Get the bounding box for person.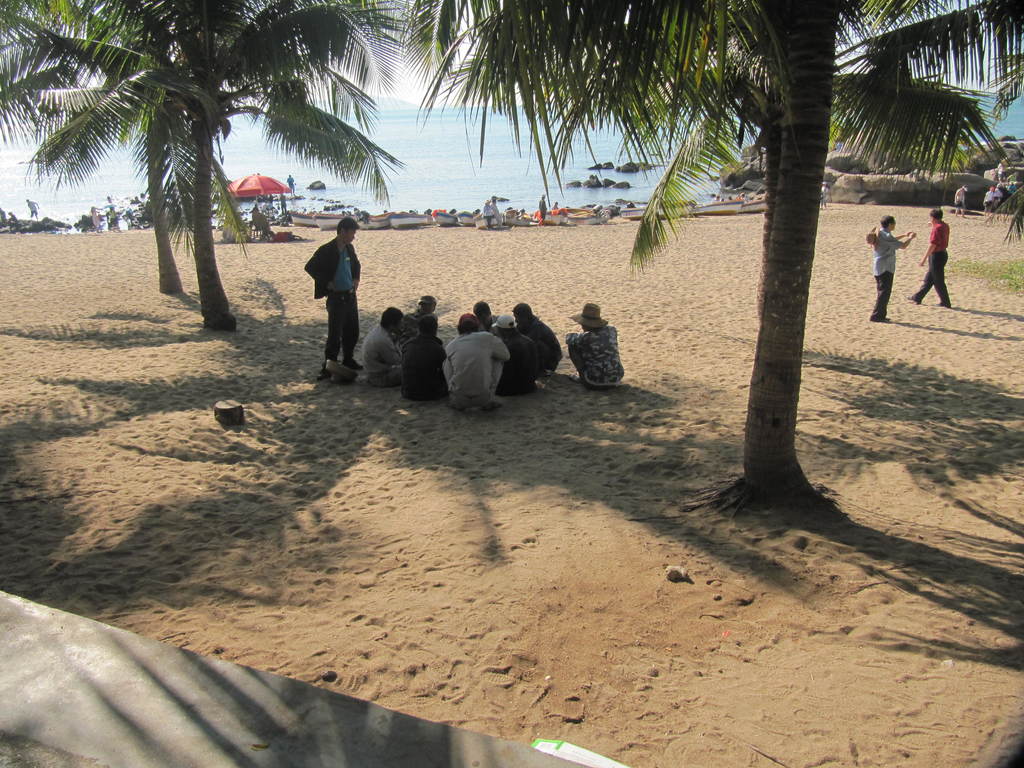
left=552, top=202, right=563, bottom=212.
